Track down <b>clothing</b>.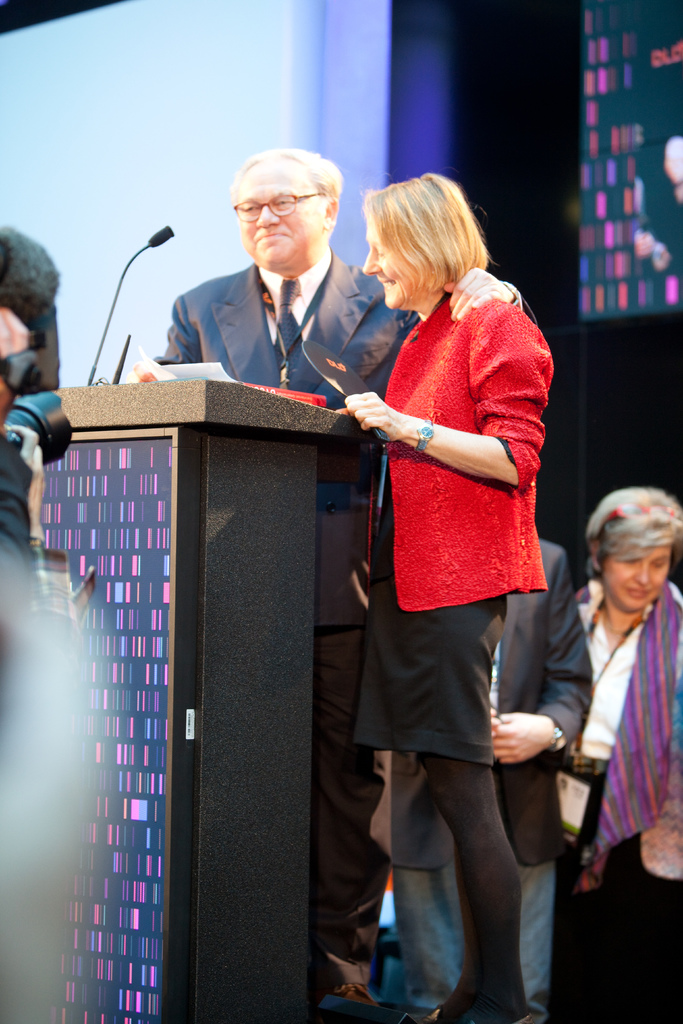
Tracked to bbox=(151, 244, 418, 989).
